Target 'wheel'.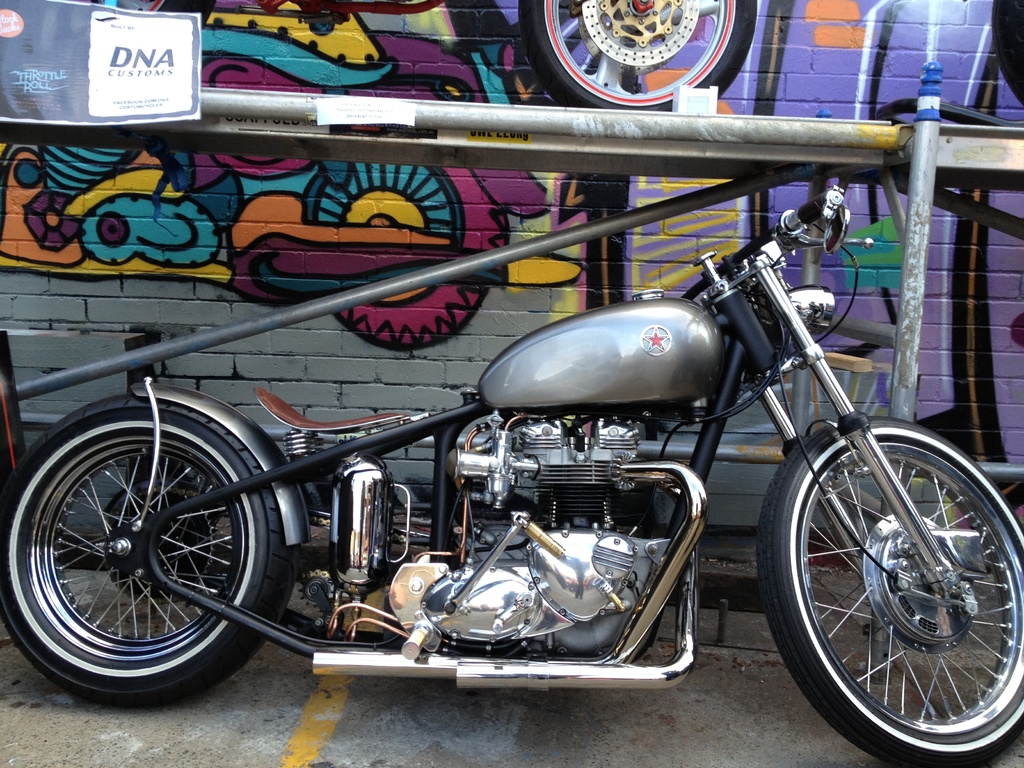
Target region: 14:410:270:691.
